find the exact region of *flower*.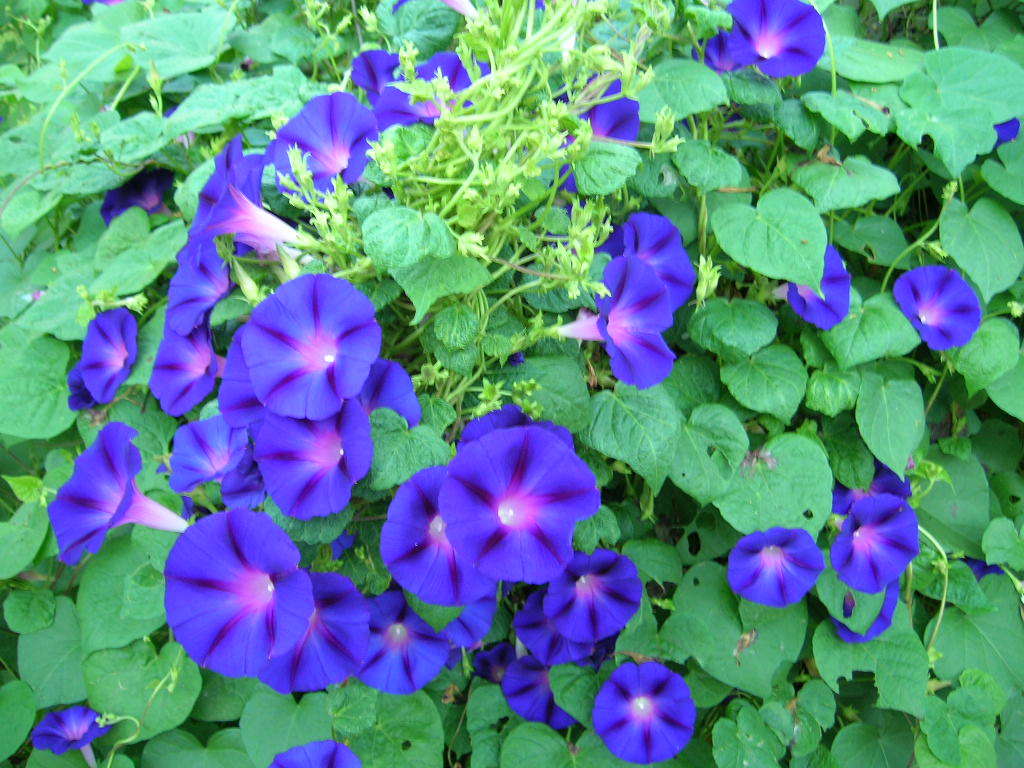
Exact region: pyautogui.locateOnScreen(62, 305, 132, 416).
